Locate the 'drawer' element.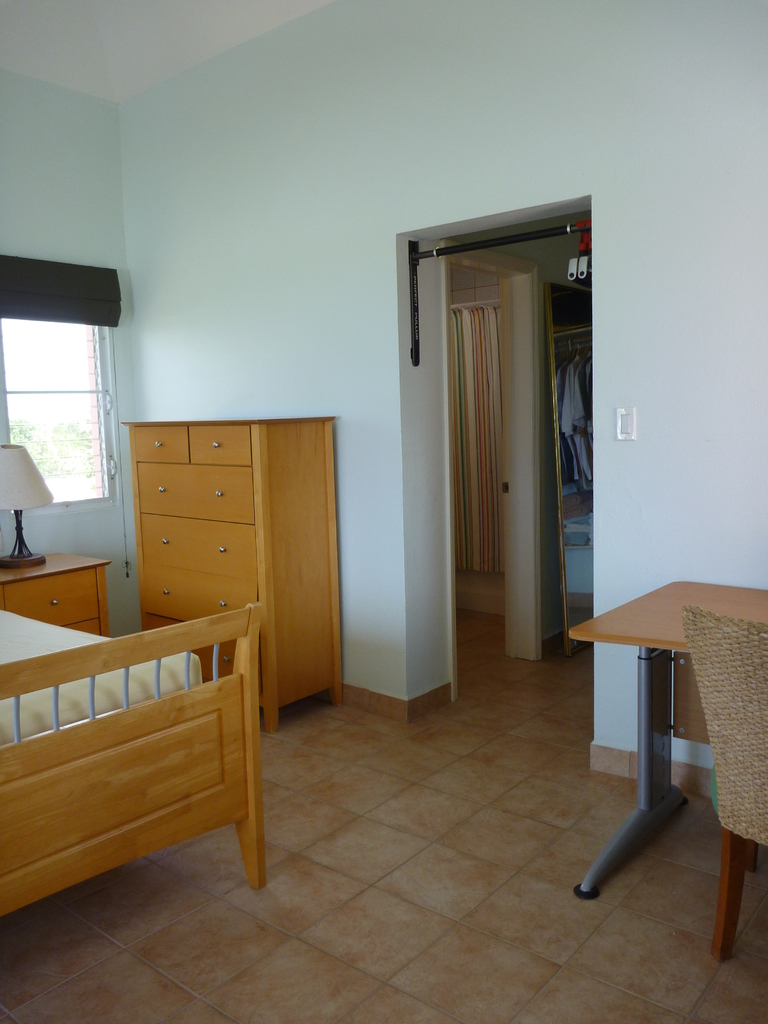
Element bbox: {"x1": 3, "y1": 564, "x2": 100, "y2": 624}.
